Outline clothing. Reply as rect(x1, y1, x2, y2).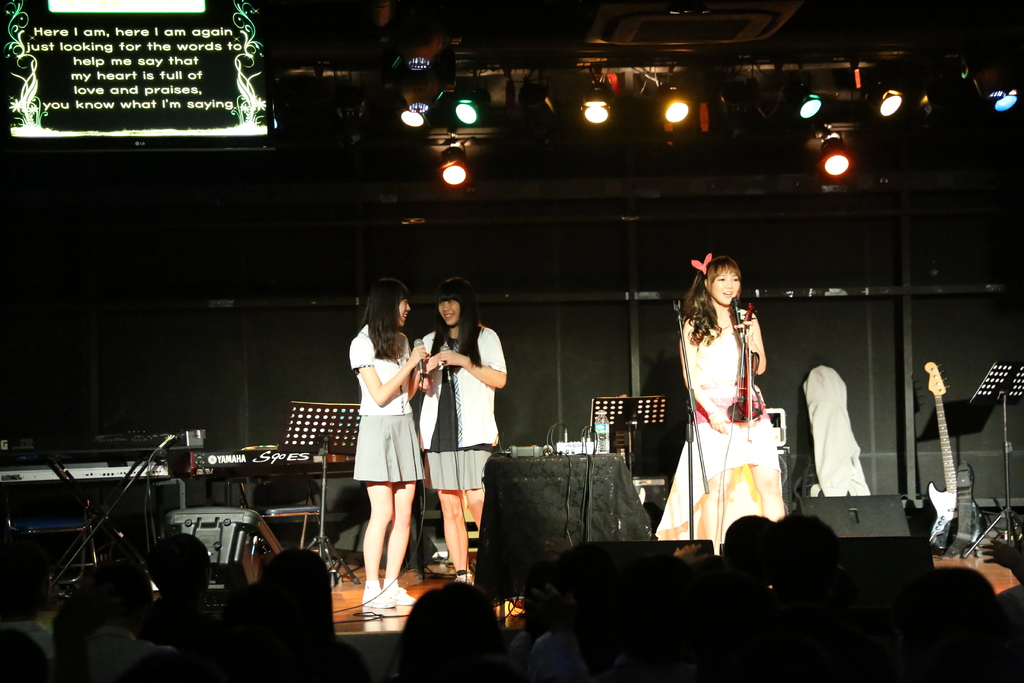
rect(808, 365, 887, 503).
